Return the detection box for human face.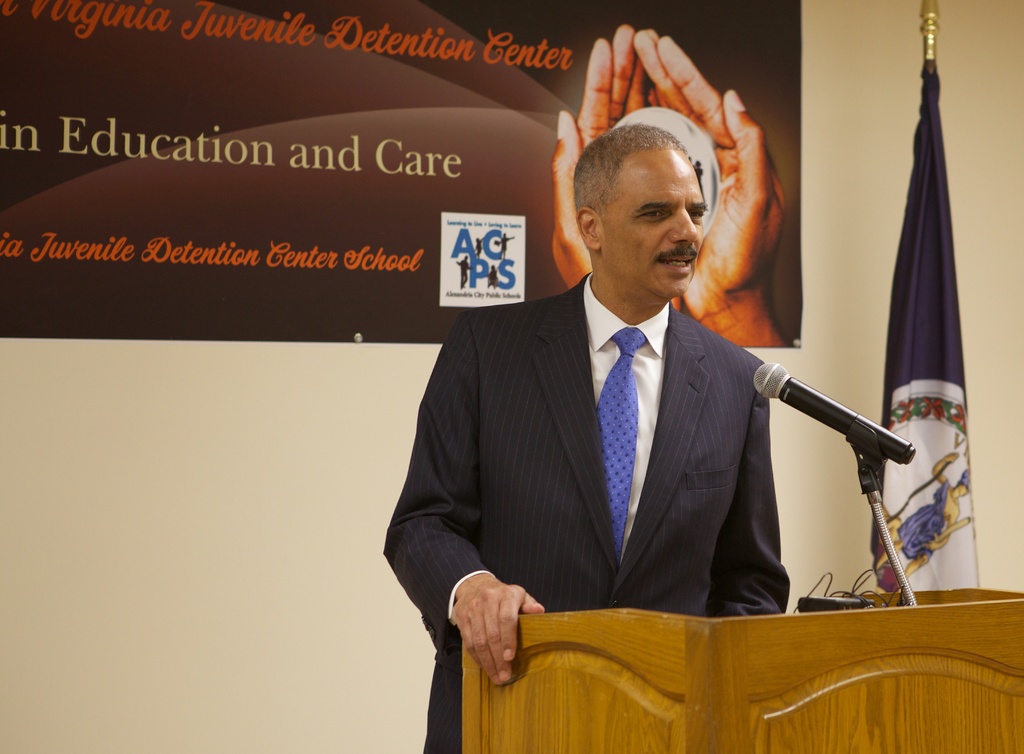
[597, 146, 711, 301].
